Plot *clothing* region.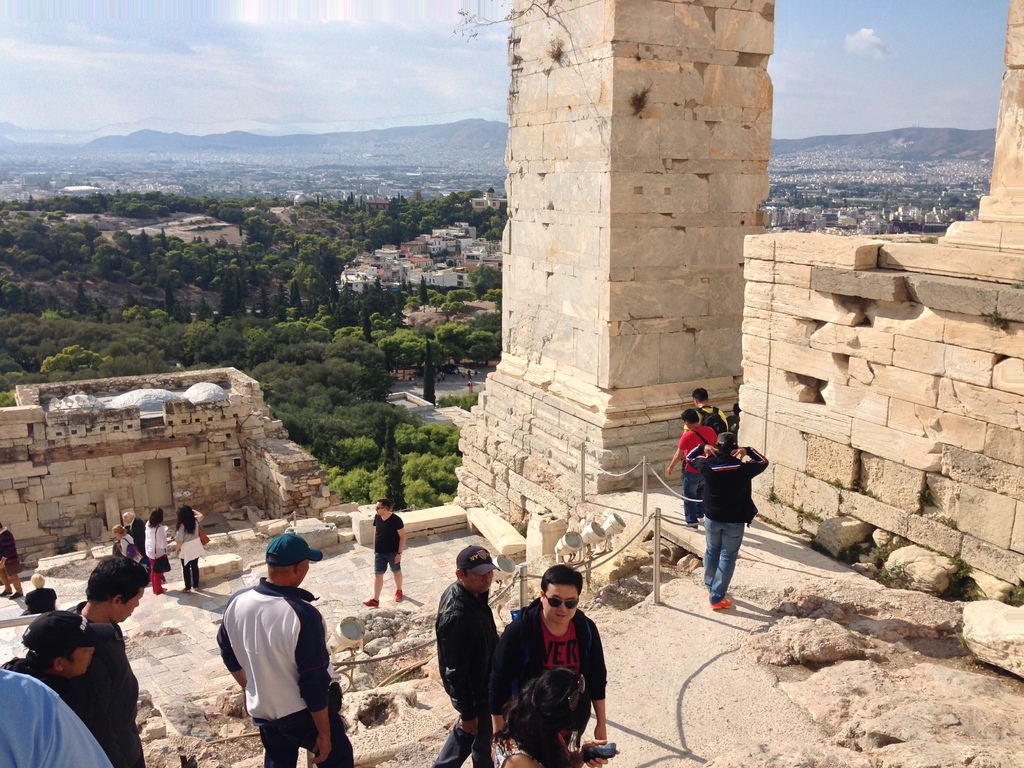
Plotted at [727,415,740,436].
